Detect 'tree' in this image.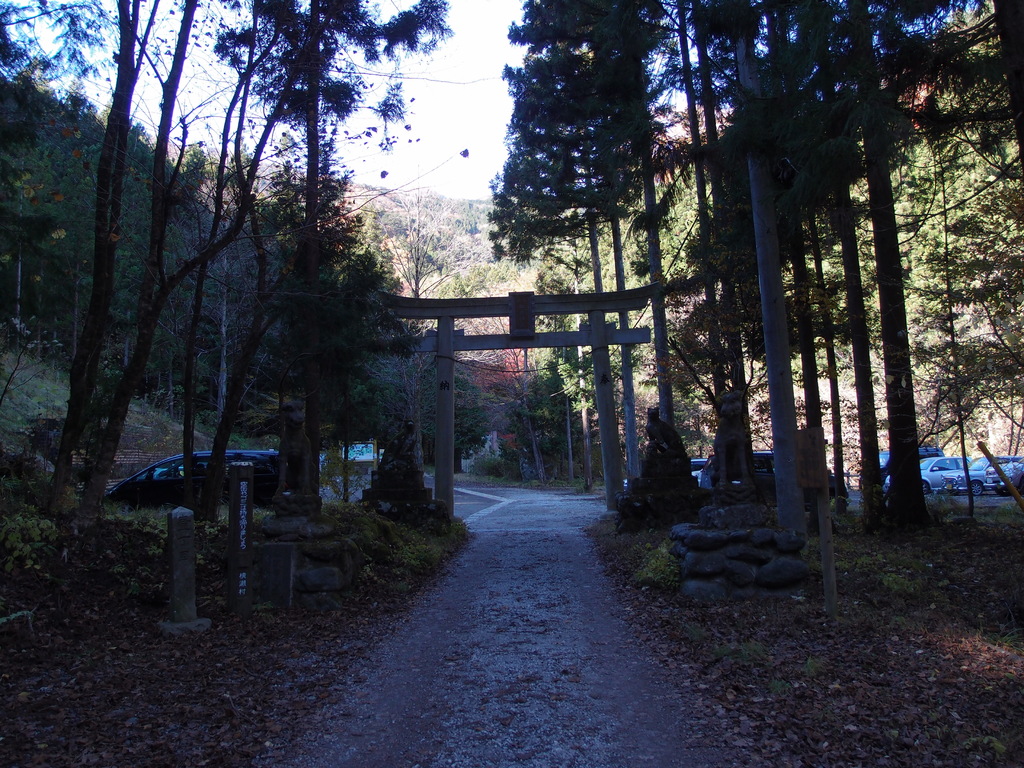
Detection: x1=631, y1=138, x2=744, y2=481.
